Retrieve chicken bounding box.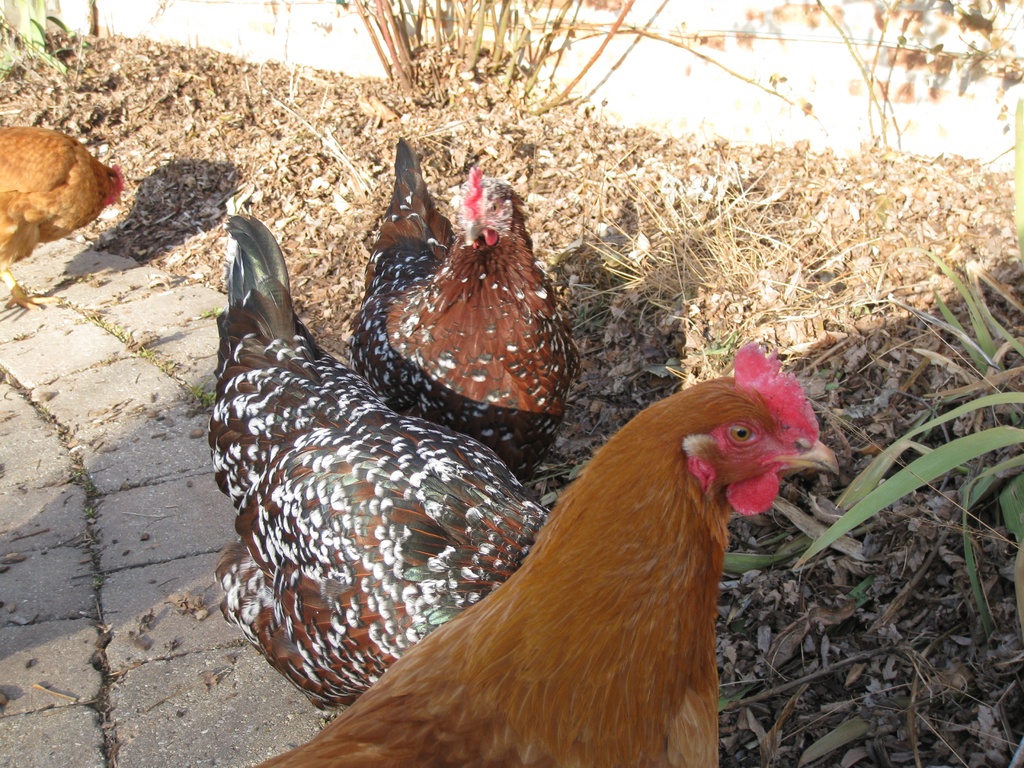
Bounding box: x1=256 y1=342 x2=832 y2=767.
